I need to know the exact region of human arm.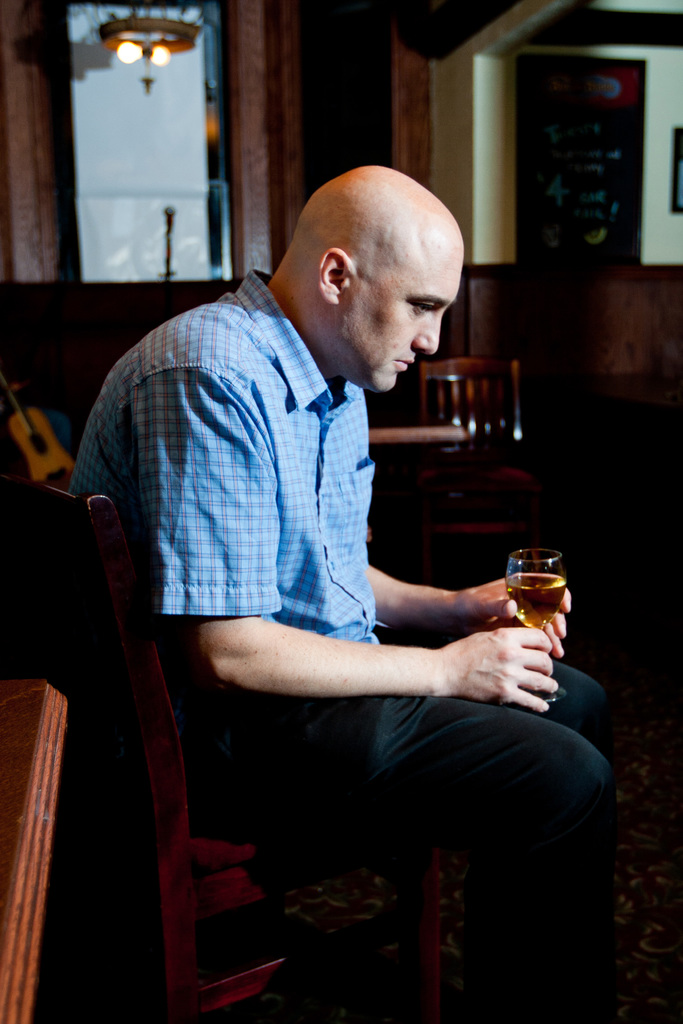
Region: [x1=152, y1=571, x2=615, y2=753].
